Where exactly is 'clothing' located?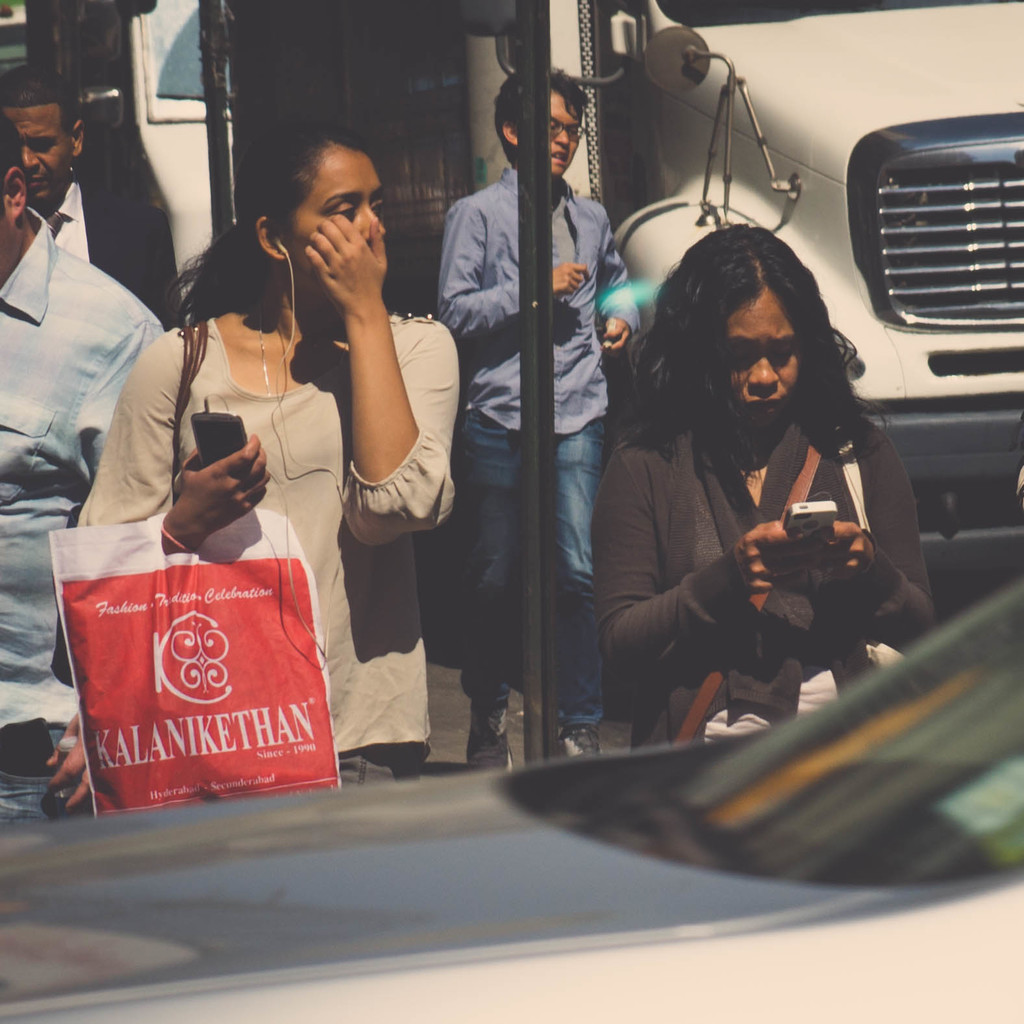
Its bounding box is crop(434, 153, 632, 705).
